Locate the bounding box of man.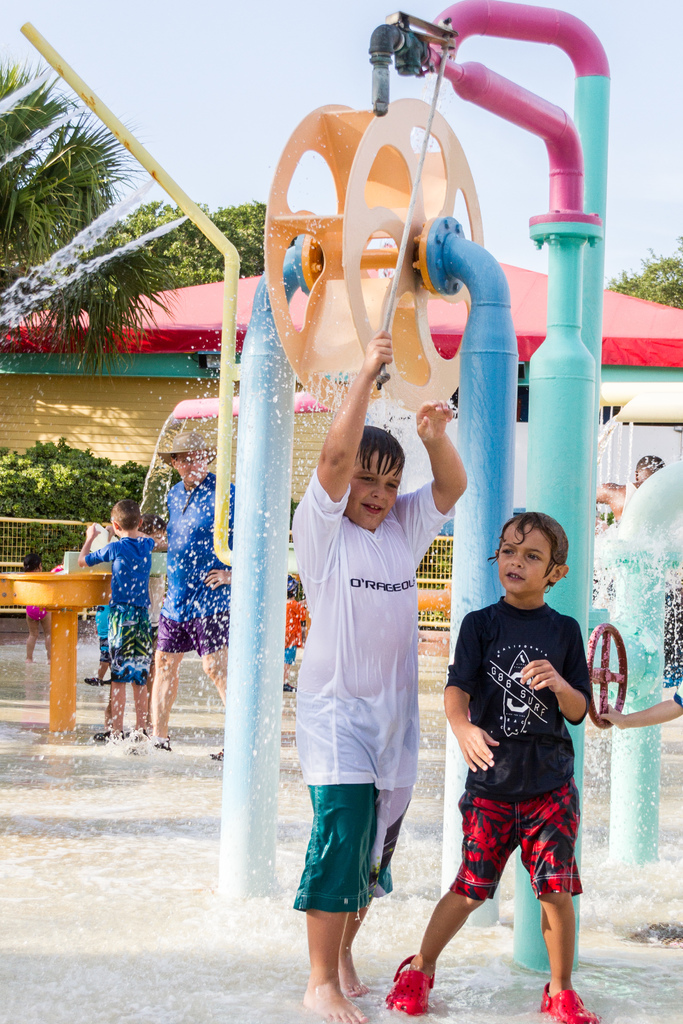
Bounding box: locate(247, 166, 506, 958).
